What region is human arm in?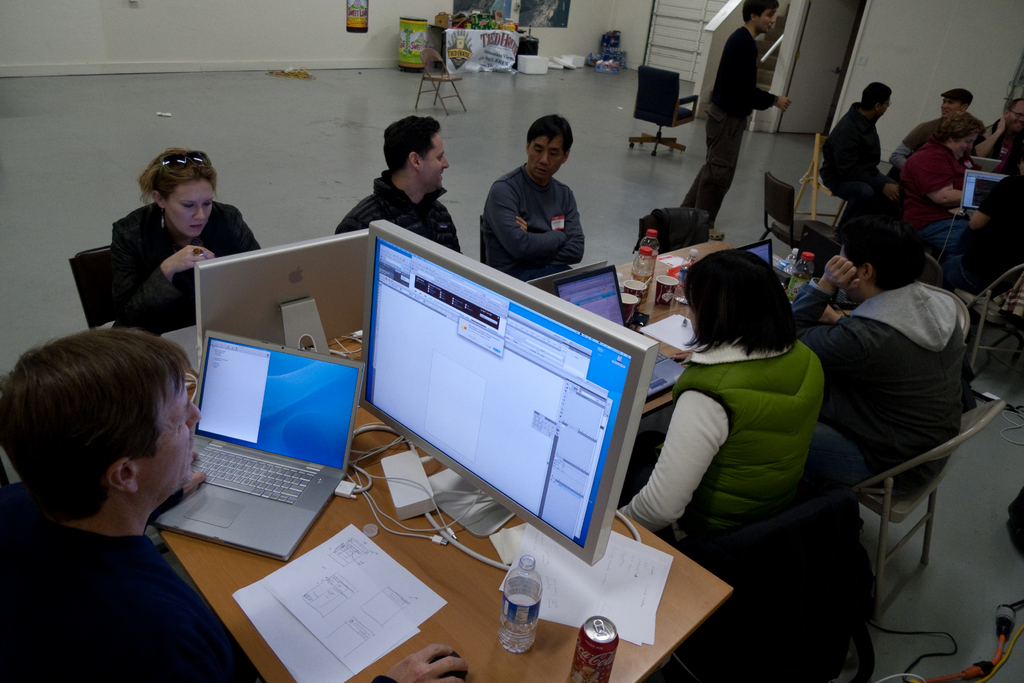
box(906, 144, 975, 203).
